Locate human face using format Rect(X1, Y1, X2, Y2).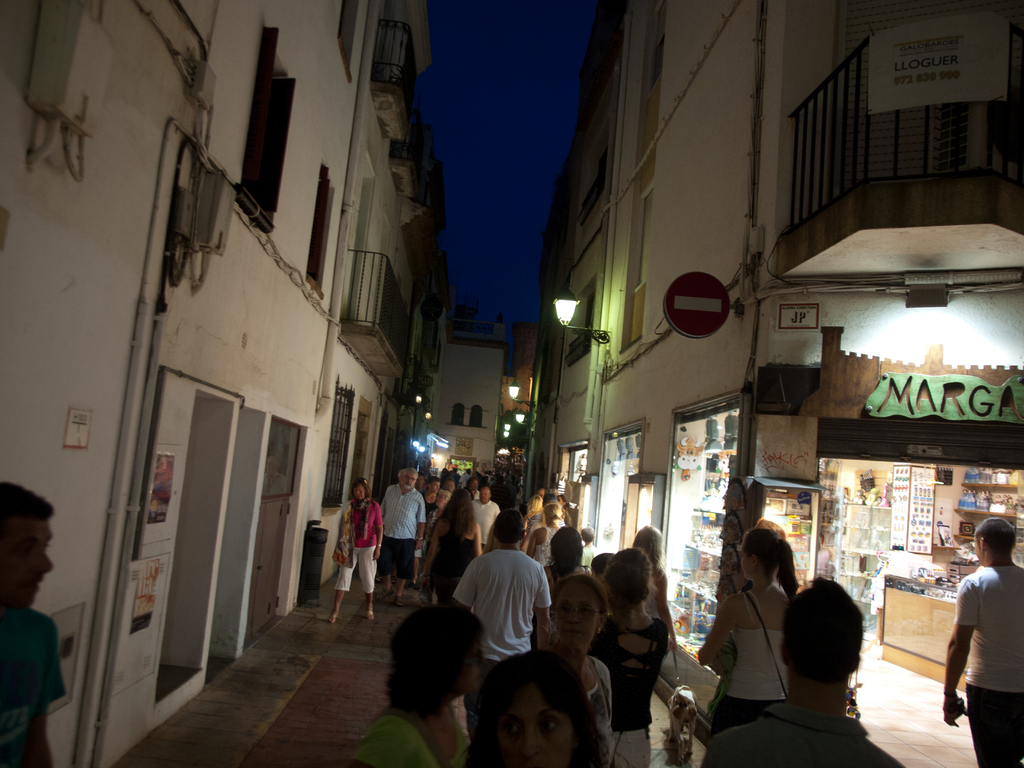
Rect(0, 513, 52, 608).
